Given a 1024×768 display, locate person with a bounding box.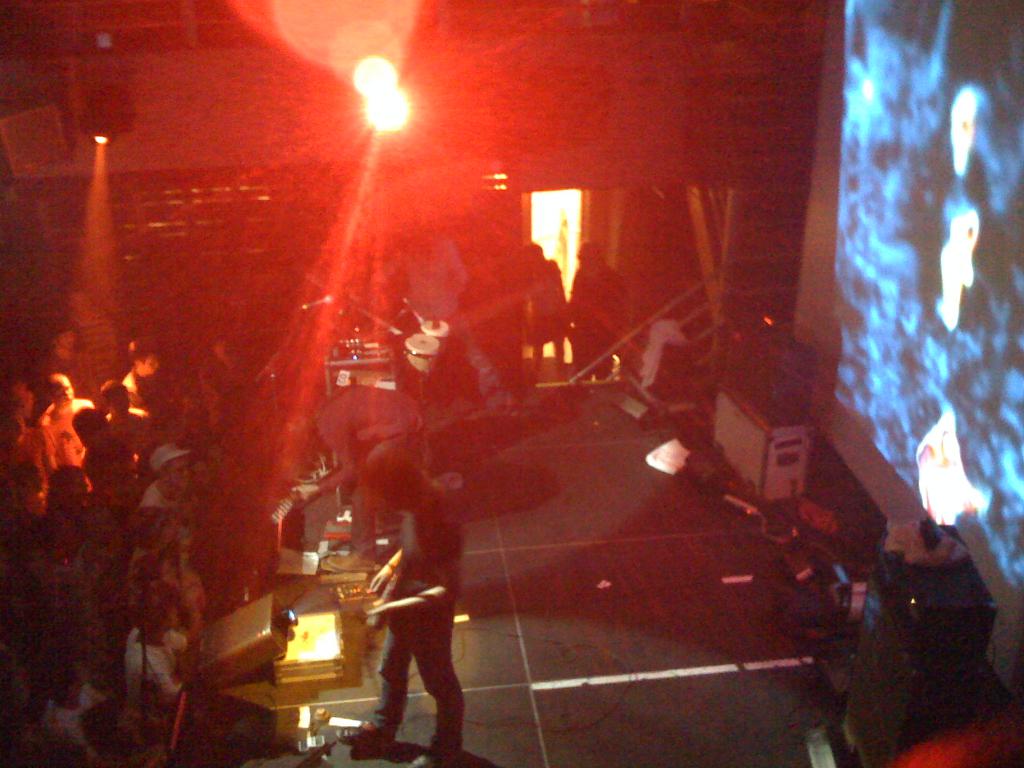
Located: (left=373, top=205, right=472, bottom=371).
